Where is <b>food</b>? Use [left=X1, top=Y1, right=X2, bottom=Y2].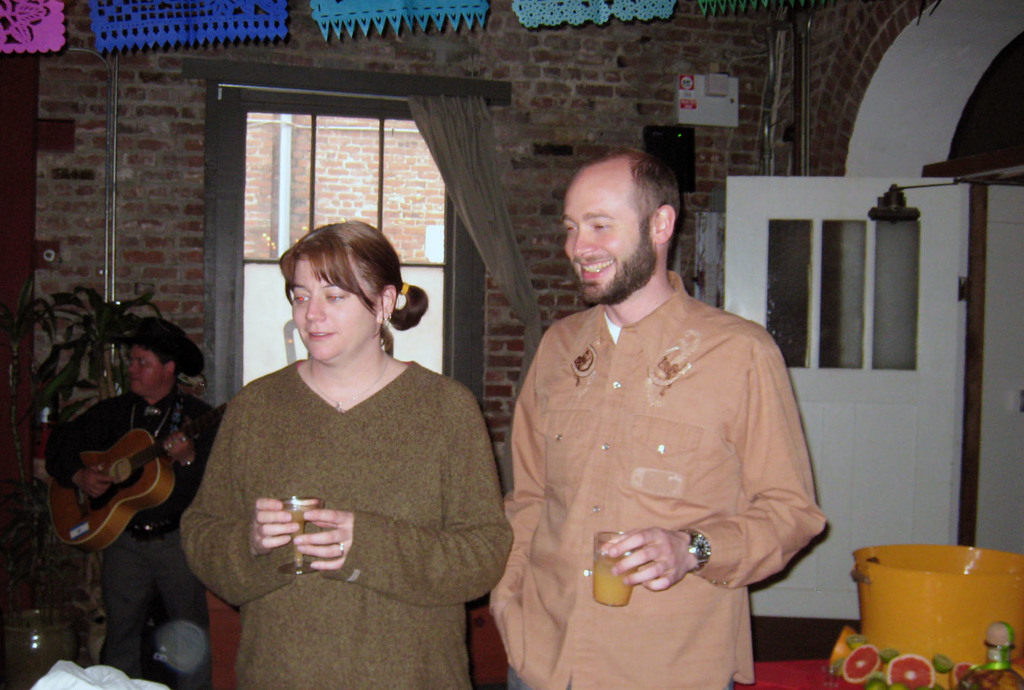
[left=1013, top=659, right=1023, bottom=681].
